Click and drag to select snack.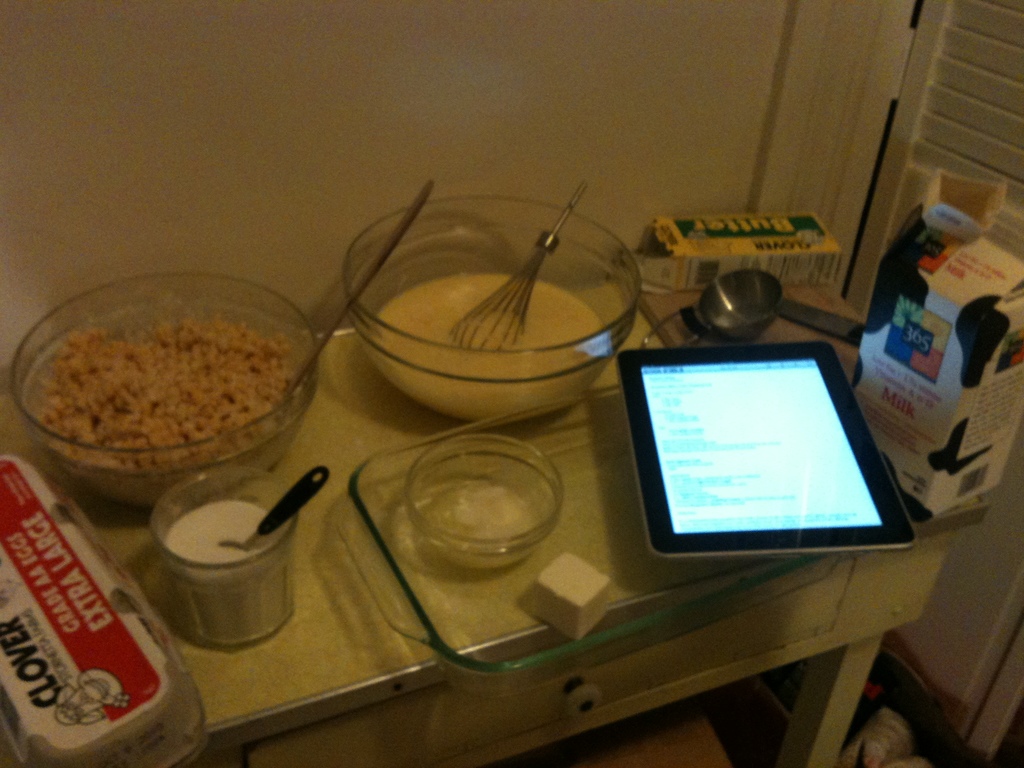
Selection: bbox=(19, 294, 320, 488).
